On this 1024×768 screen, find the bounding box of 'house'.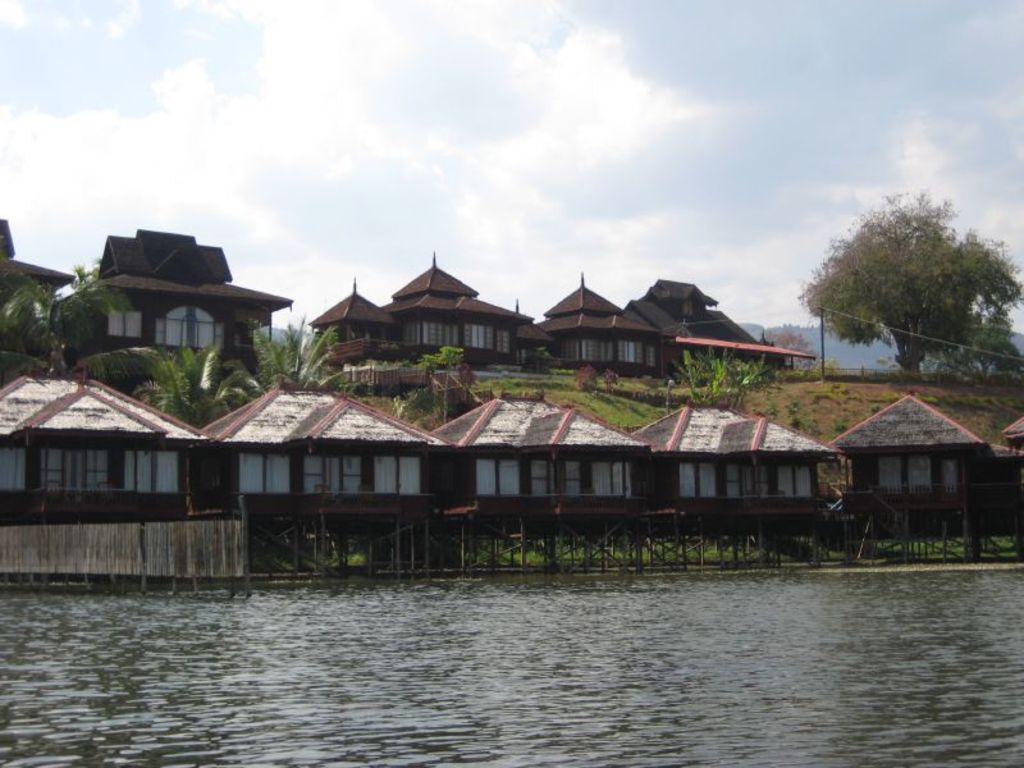
Bounding box: (654,276,735,384).
